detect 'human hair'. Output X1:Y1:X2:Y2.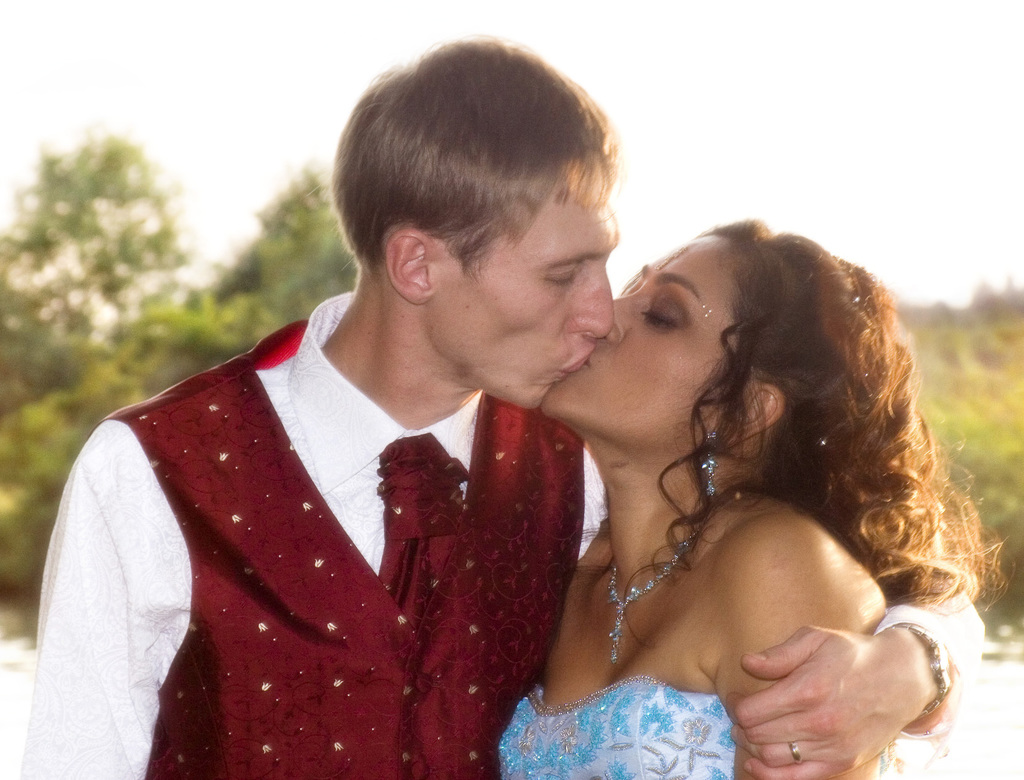
313:33:639:321.
